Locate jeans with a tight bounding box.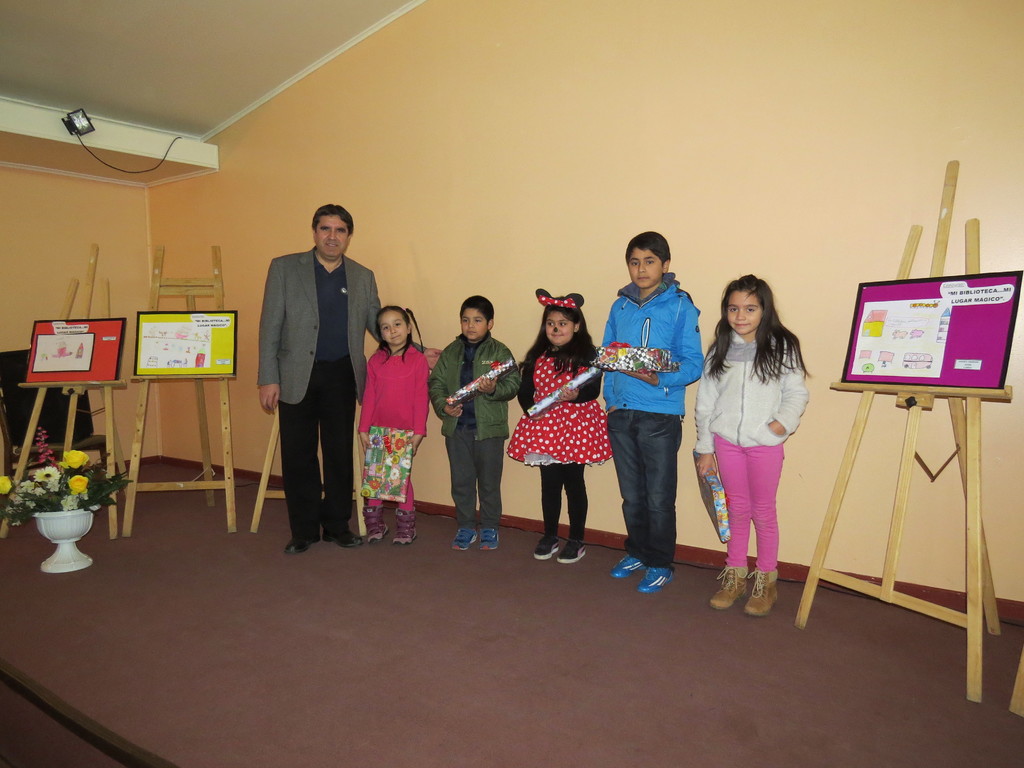
box=[604, 413, 687, 572].
